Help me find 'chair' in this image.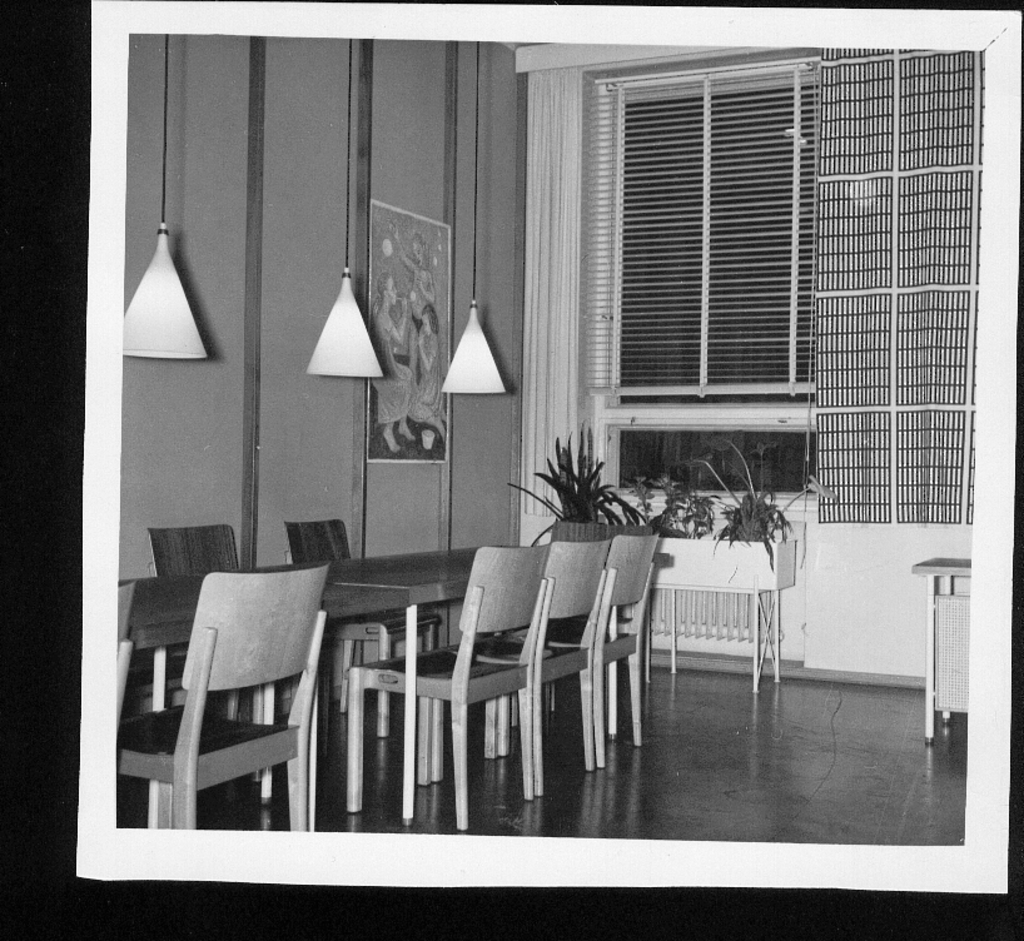
Found it: {"left": 349, "top": 542, "right": 551, "bottom": 826}.
